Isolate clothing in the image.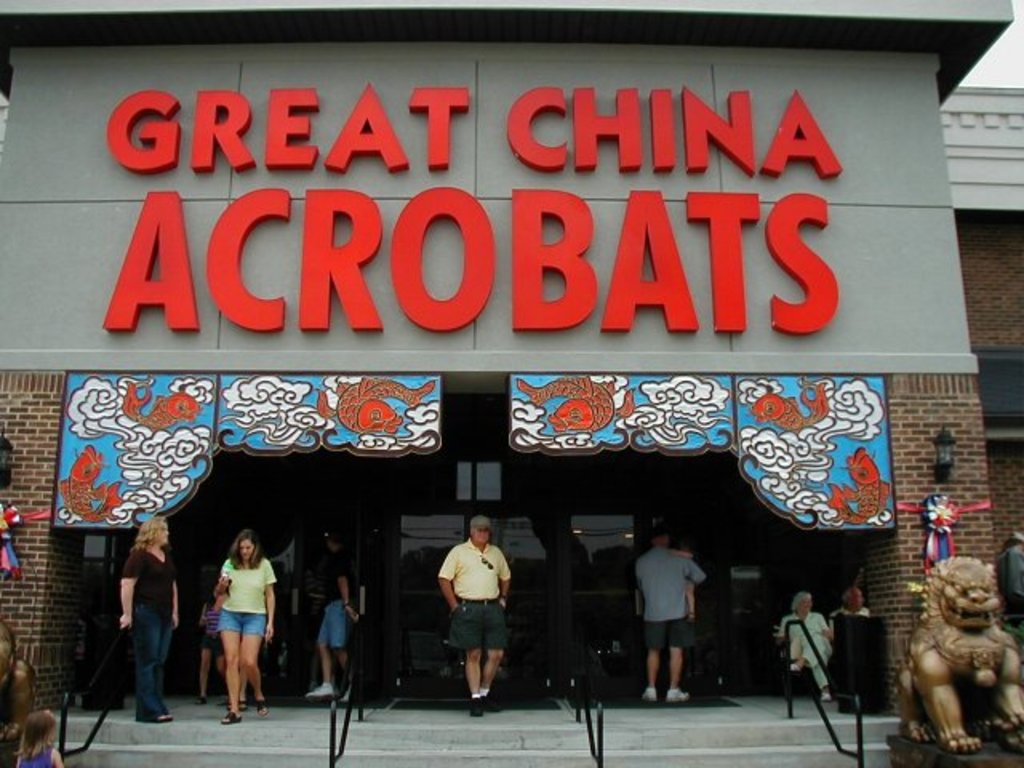
Isolated region: x1=637 y1=549 x2=702 y2=646.
